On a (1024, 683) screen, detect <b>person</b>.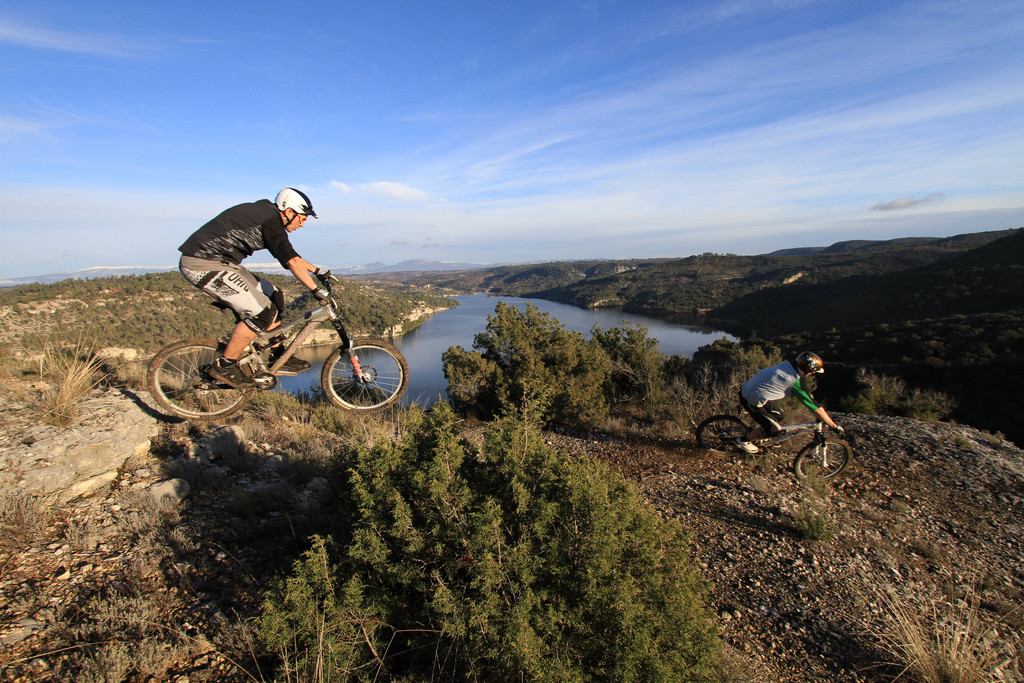
bbox=[168, 188, 352, 382].
